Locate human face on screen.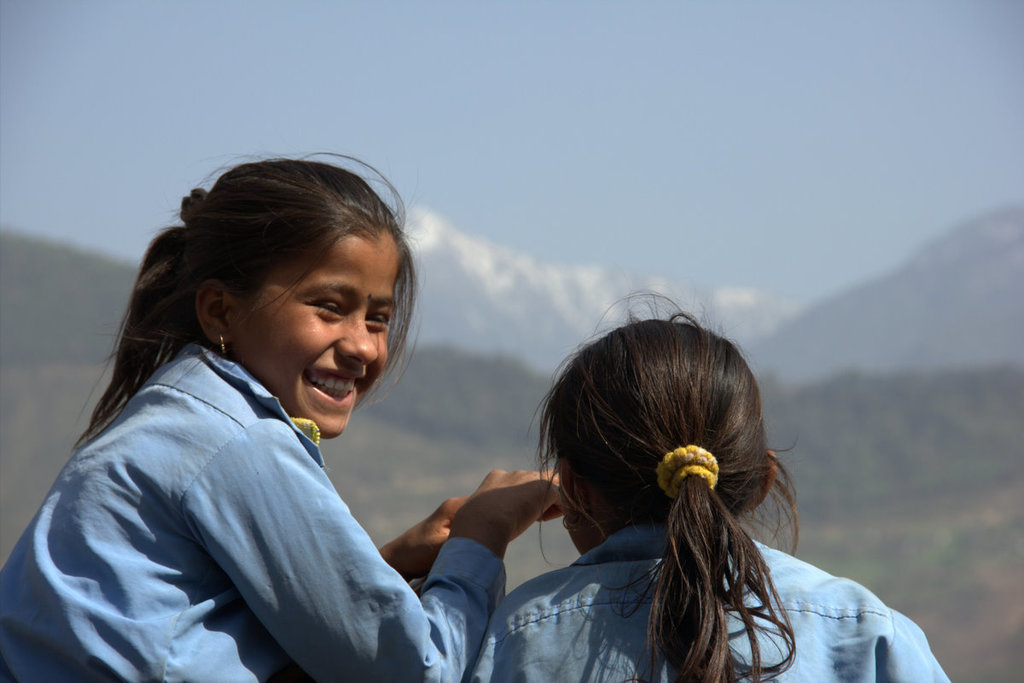
On screen at x1=242, y1=217, x2=396, y2=440.
